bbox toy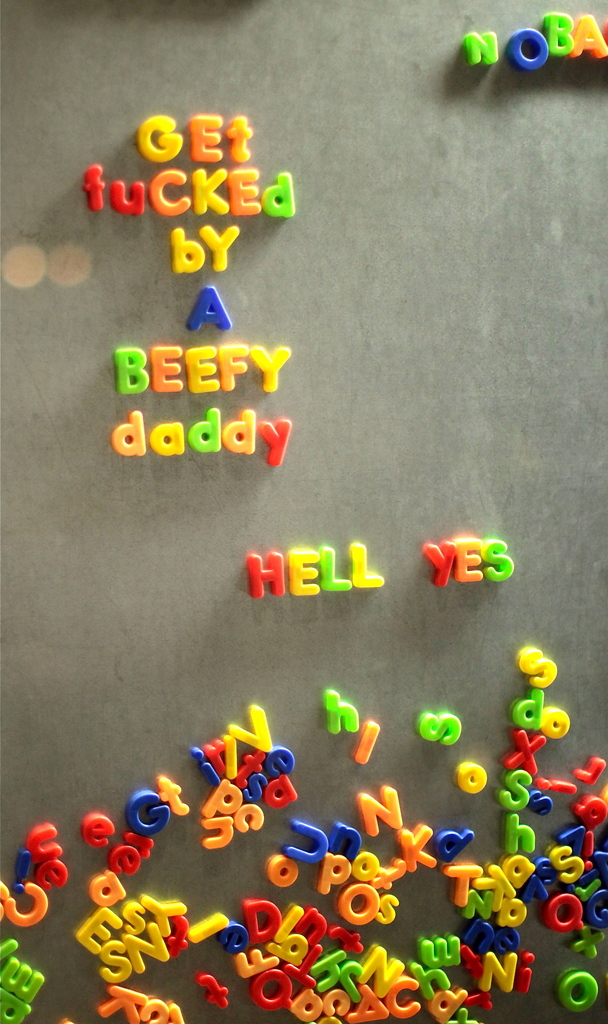
[460,33,493,62]
